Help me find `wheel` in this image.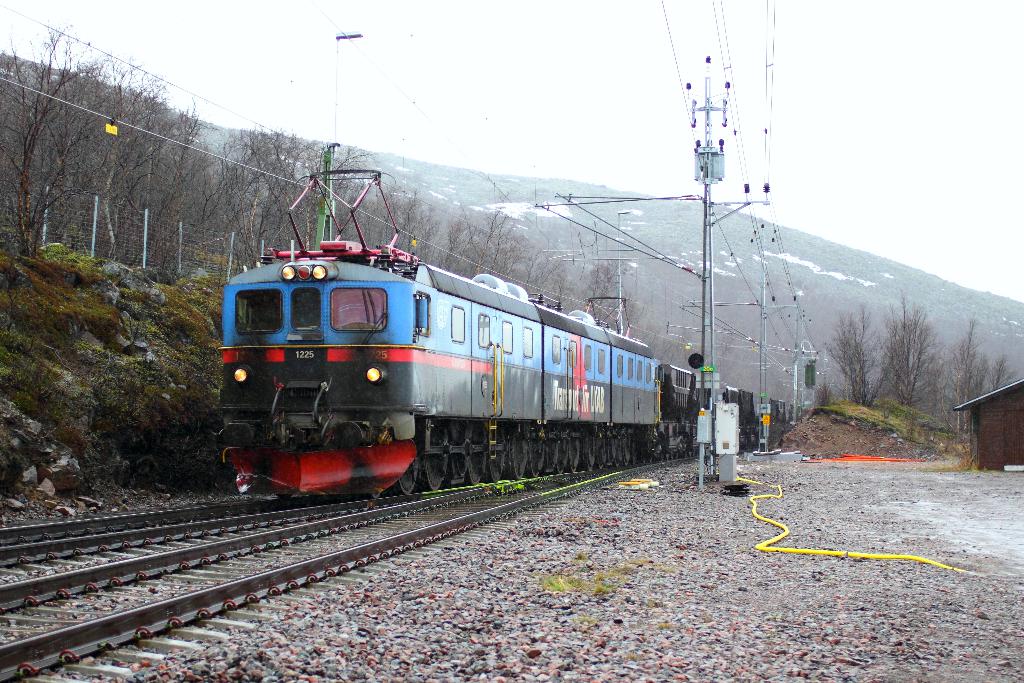
Found it: (x1=427, y1=448, x2=444, y2=488).
